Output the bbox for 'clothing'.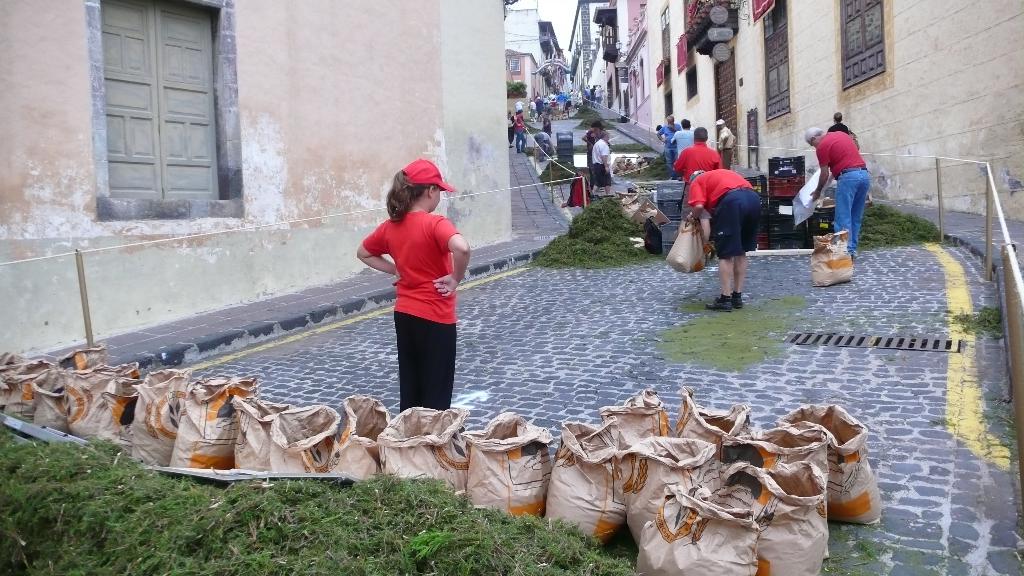
[left=396, top=317, right=460, bottom=418].
